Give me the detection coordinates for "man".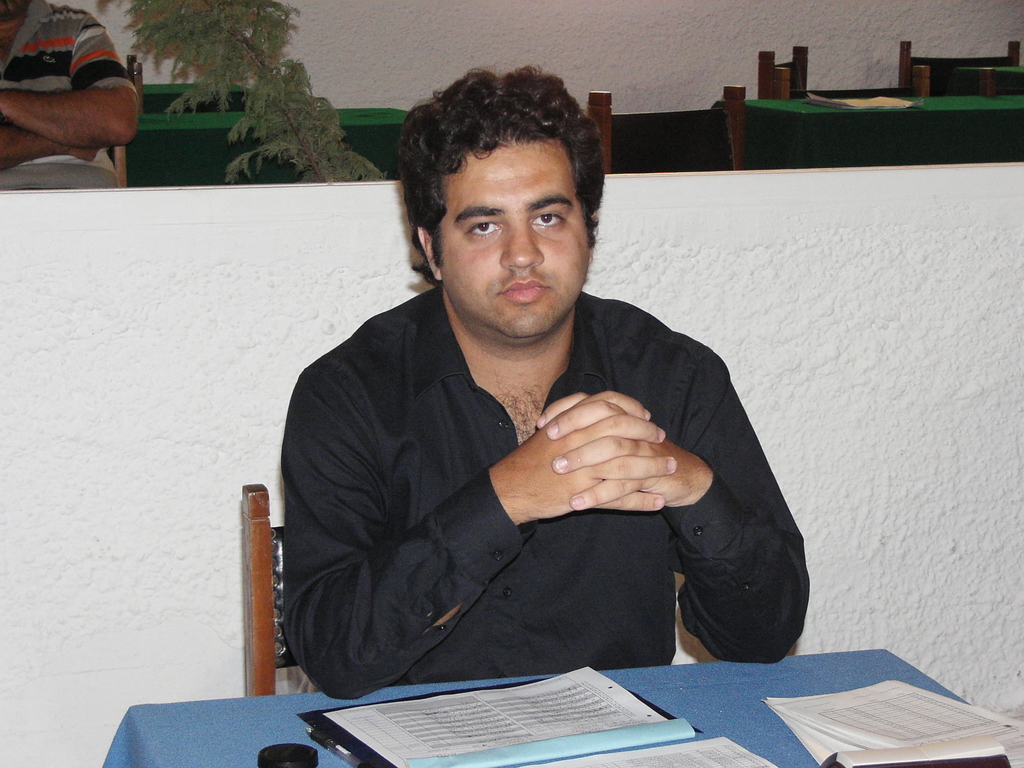
[left=230, top=97, right=823, bottom=712].
